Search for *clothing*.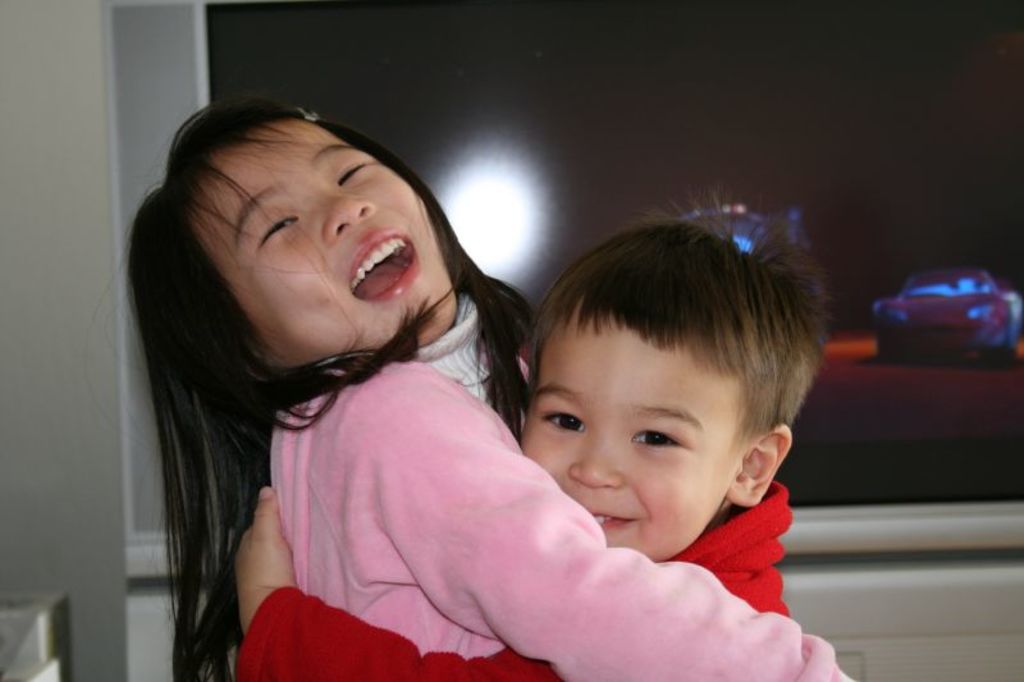
Found at [x1=268, y1=293, x2=849, y2=681].
